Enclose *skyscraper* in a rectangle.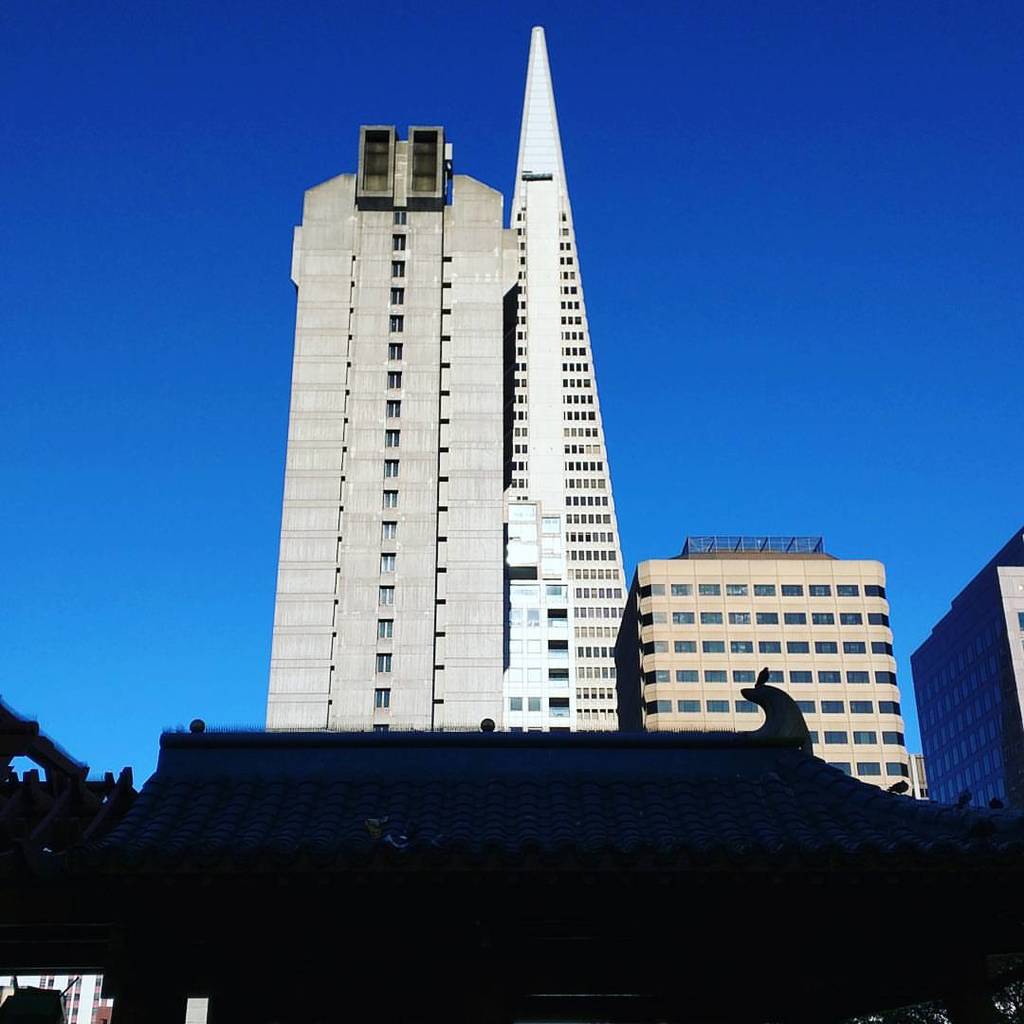
detection(904, 535, 1023, 827).
